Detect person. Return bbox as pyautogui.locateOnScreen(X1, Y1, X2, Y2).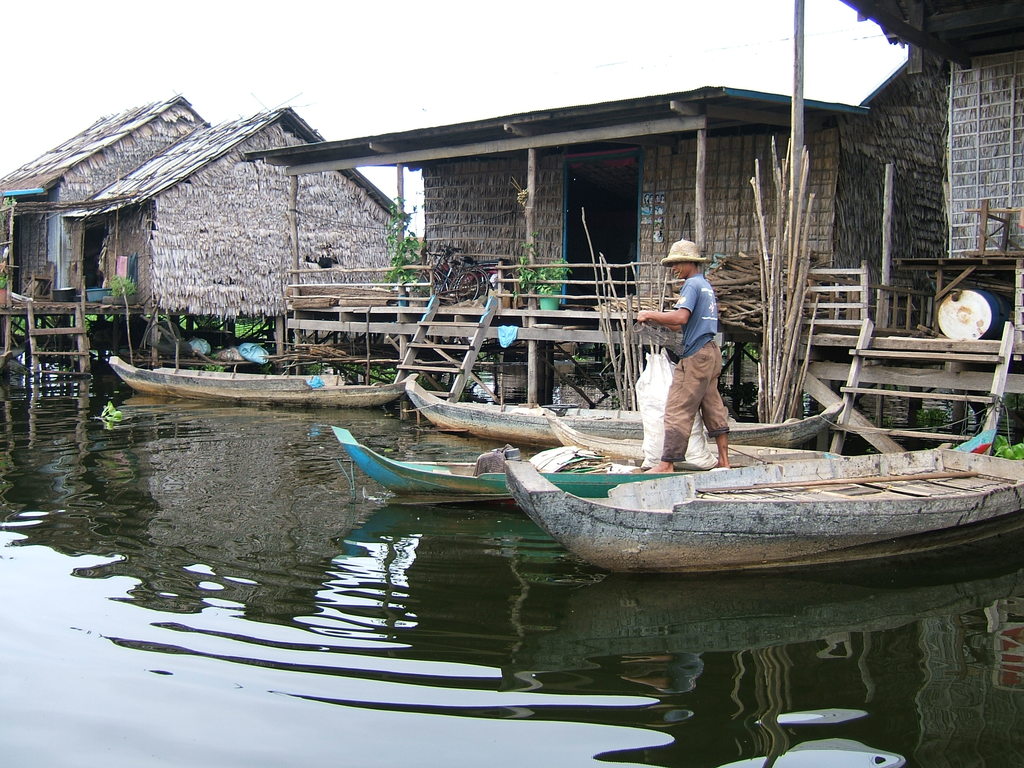
pyautogui.locateOnScreen(635, 260, 730, 477).
